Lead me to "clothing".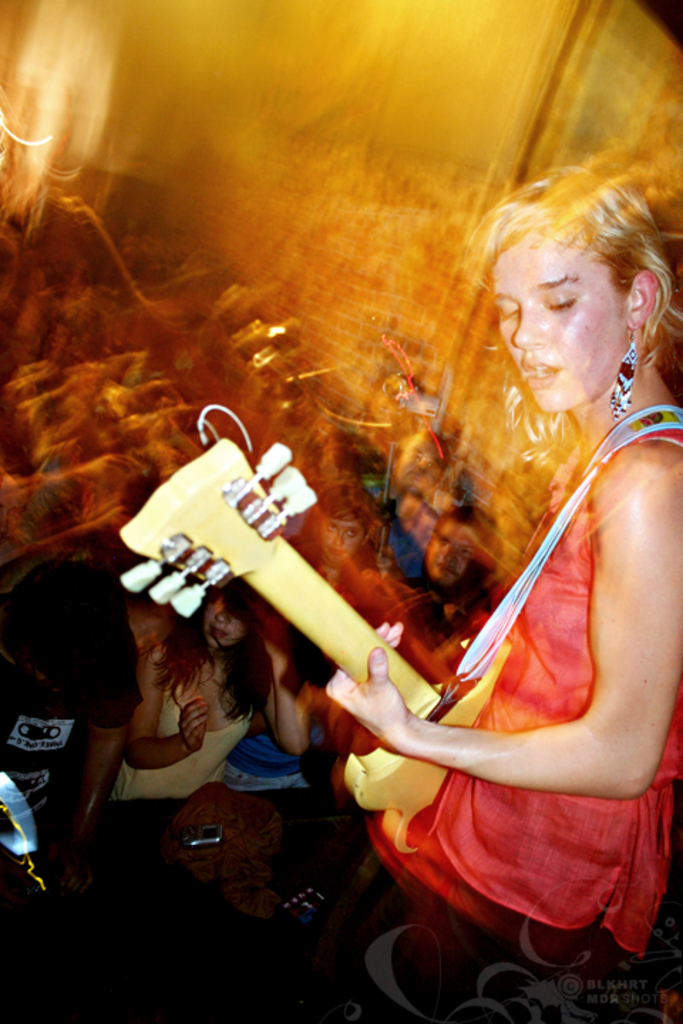
Lead to {"left": 391, "top": 586, "right": 504, "bottom": 701}.
